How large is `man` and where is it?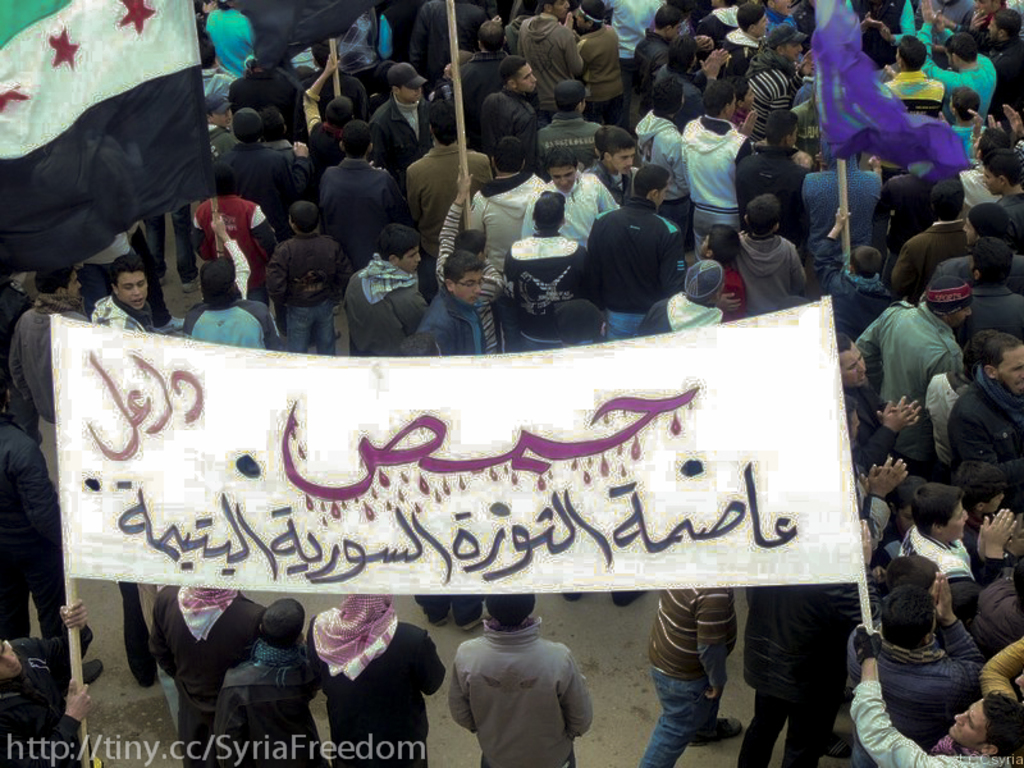
Bounding box: [left=727, top=106, right=817, bottom=253].
